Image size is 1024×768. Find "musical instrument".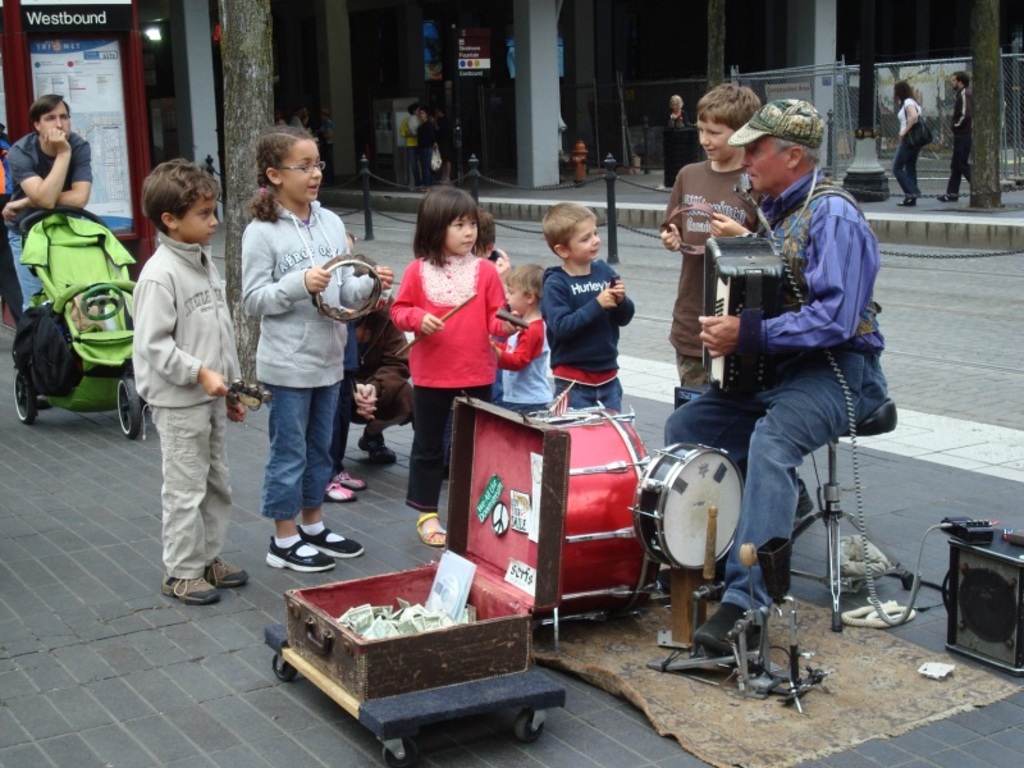
(left=698, top=225, right=810, bottom=408).
